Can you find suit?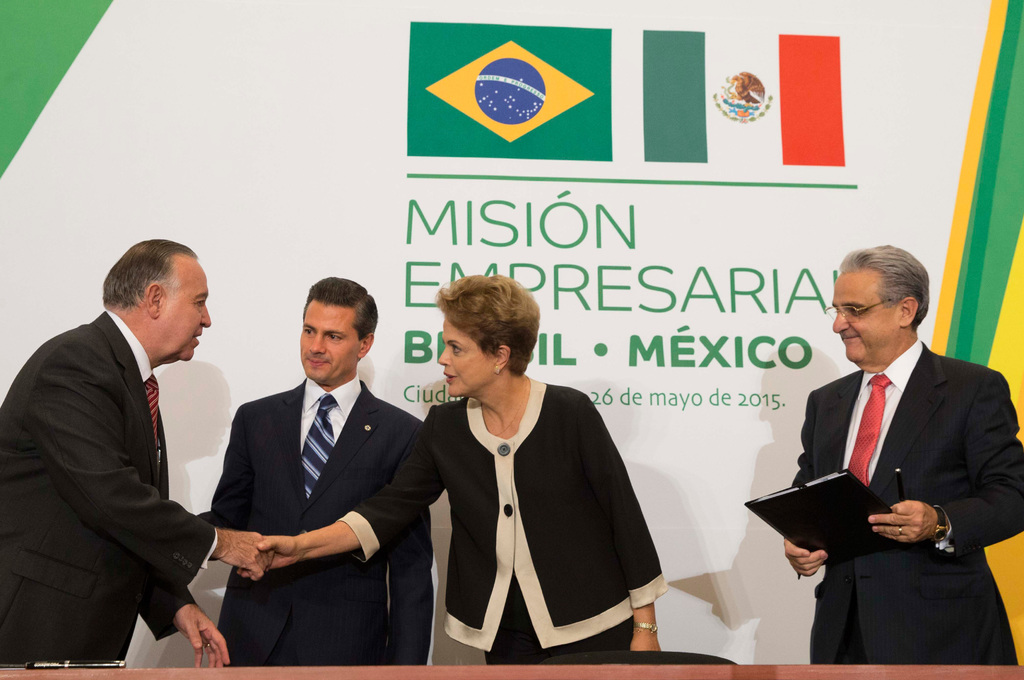
Yes, bounding box: box(13, 218, 243, 670).
